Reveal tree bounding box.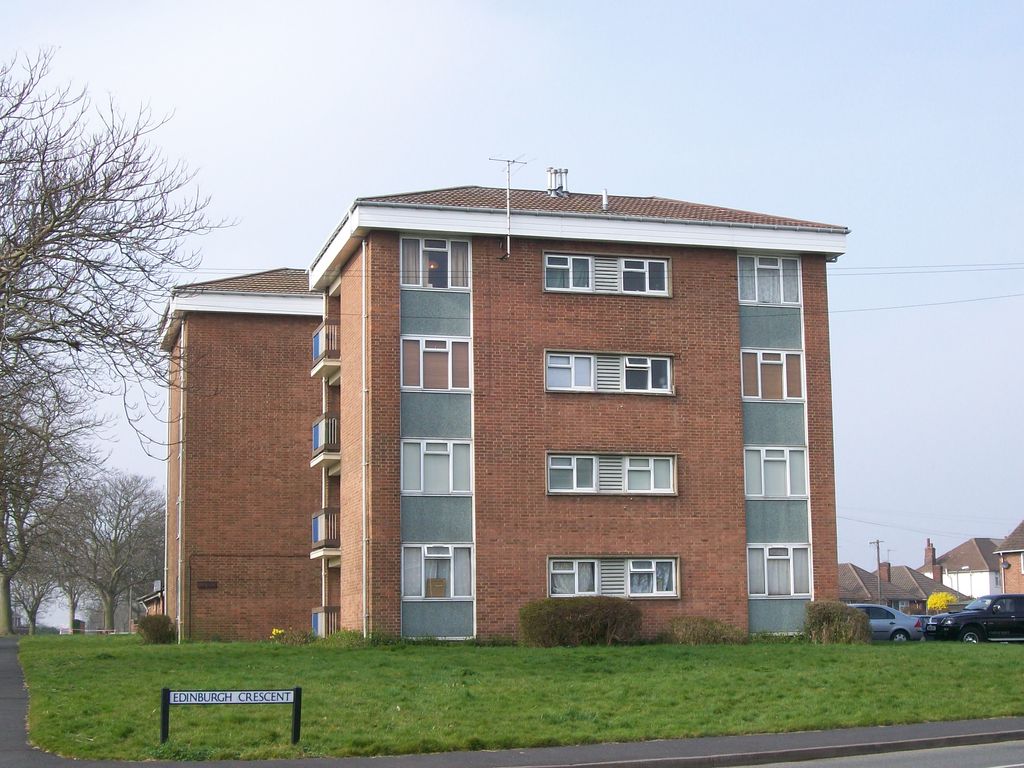
Revealed: bbox=(0, 522, 75, 640).
